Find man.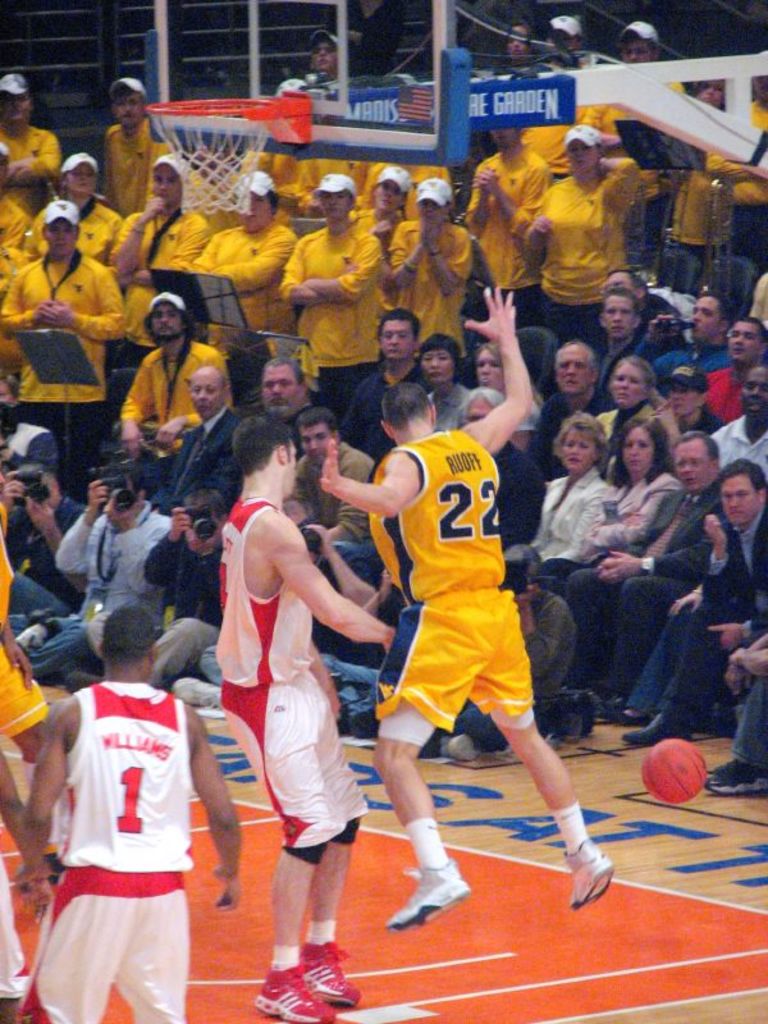
bbox=[704, 319, 767, 417].
